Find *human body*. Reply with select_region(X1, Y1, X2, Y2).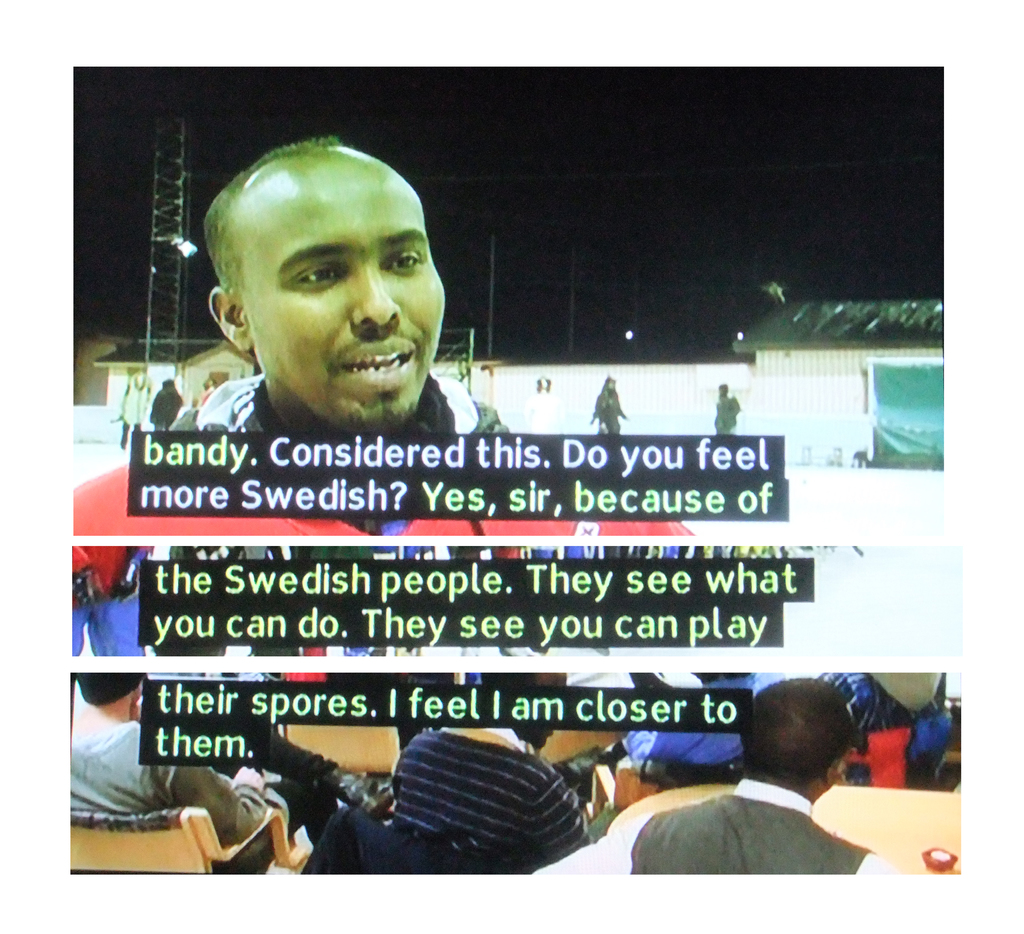
select_region(162, 145, 492, 471).
